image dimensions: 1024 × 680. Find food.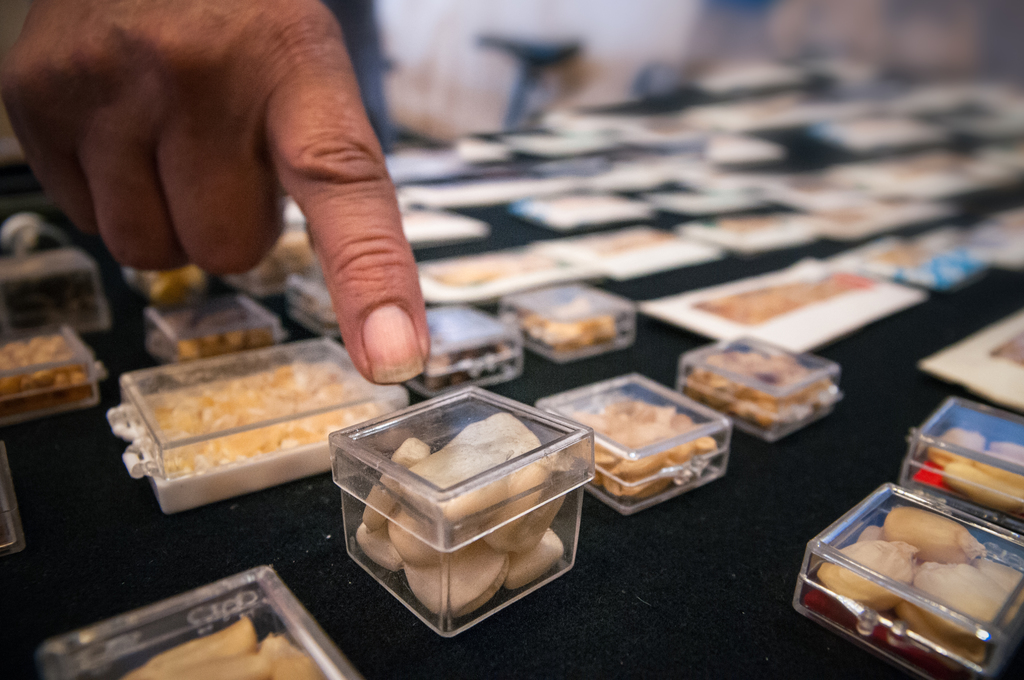
(138,354,378,483).
